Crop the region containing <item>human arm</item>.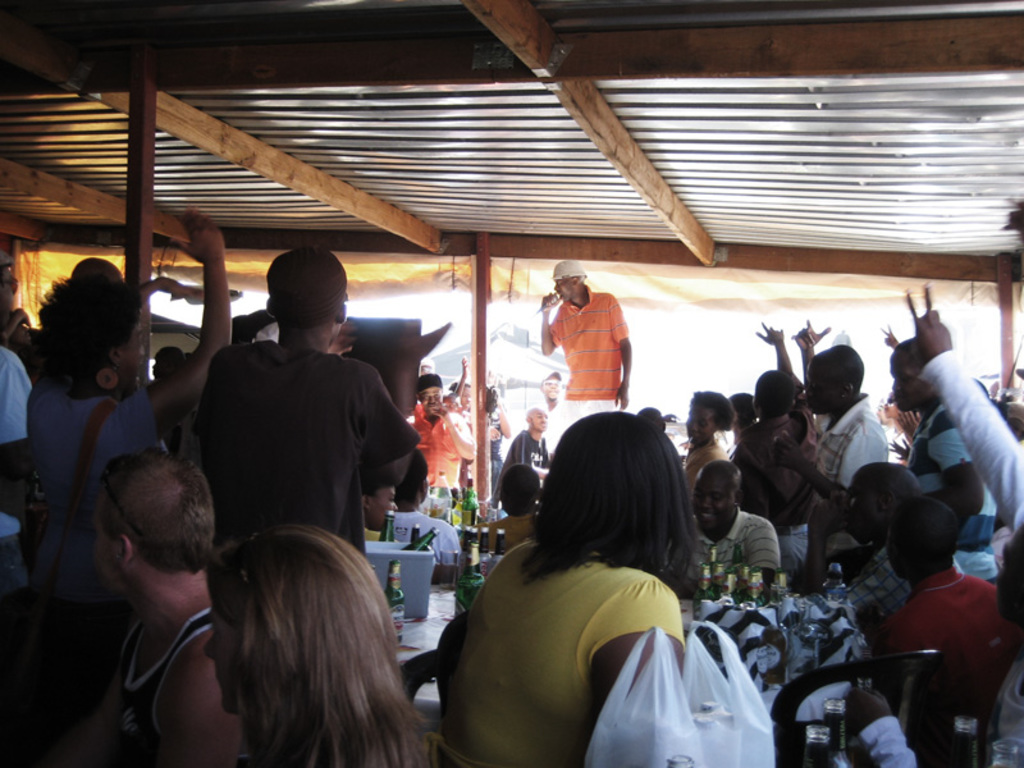
Crop region: x1=513, y1=431, x2=548, y2=480.
